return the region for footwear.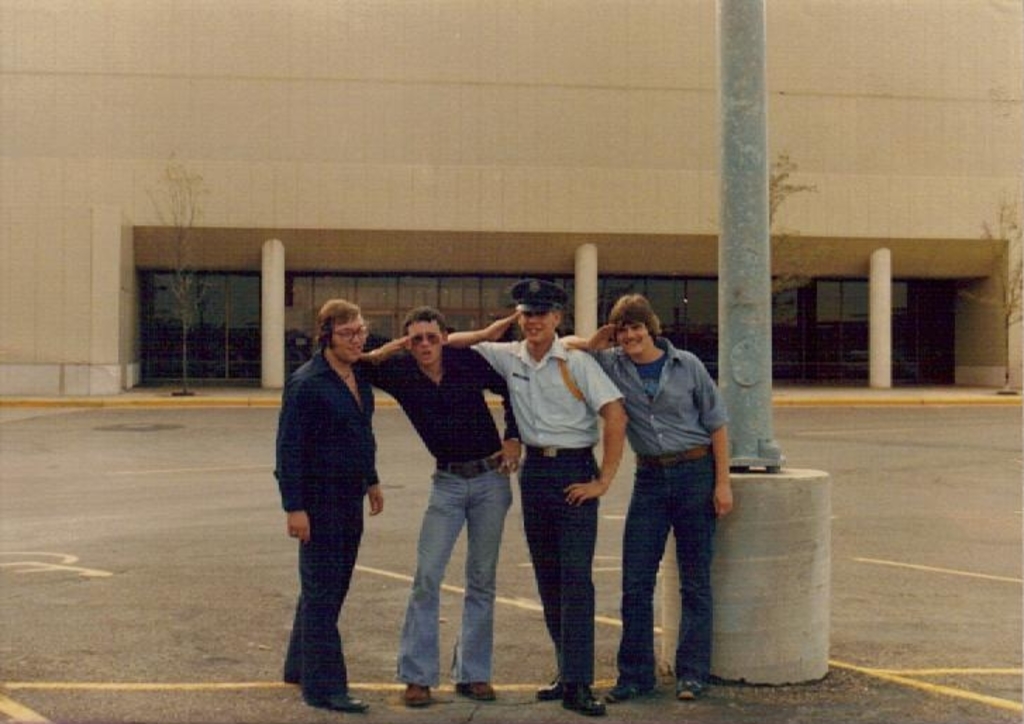
locate(318, 696, 377, 713).
